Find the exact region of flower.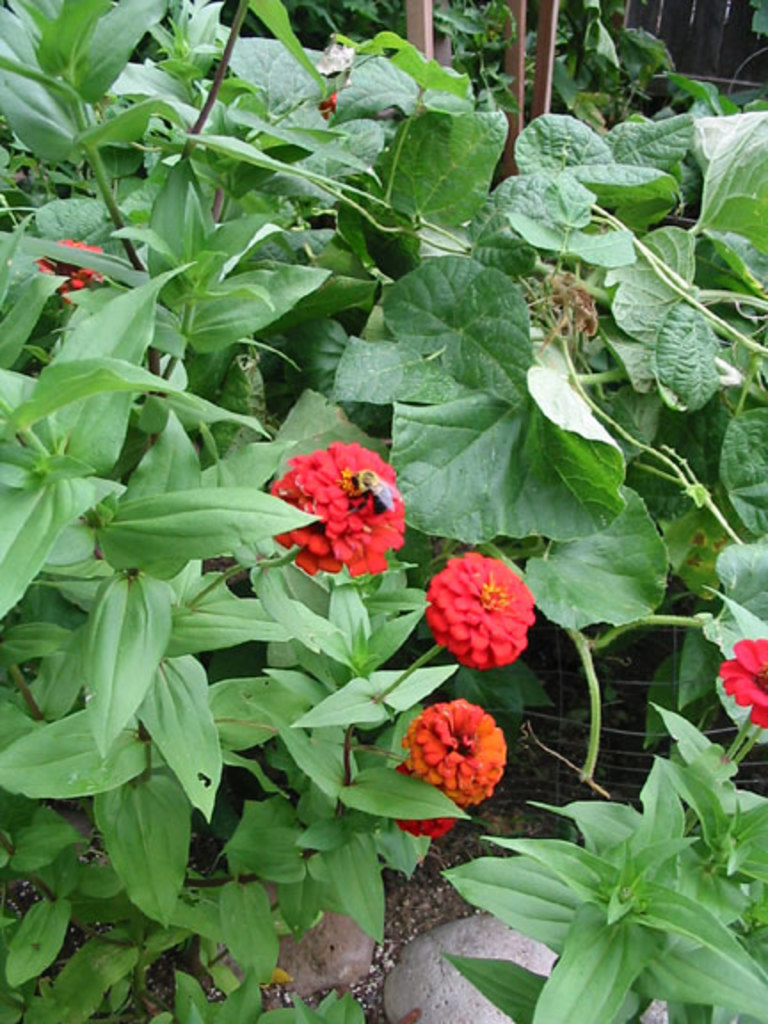
Exact region: locate(398, 695, 512, 811).
